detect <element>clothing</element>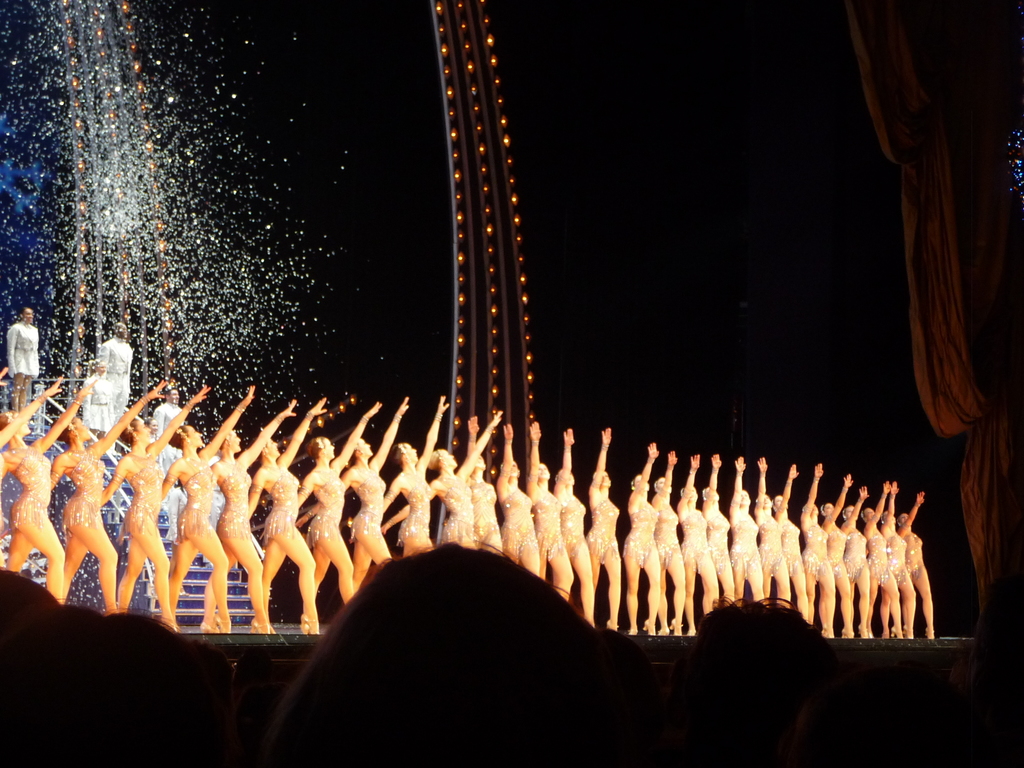
[866, 529, 887, 583]
